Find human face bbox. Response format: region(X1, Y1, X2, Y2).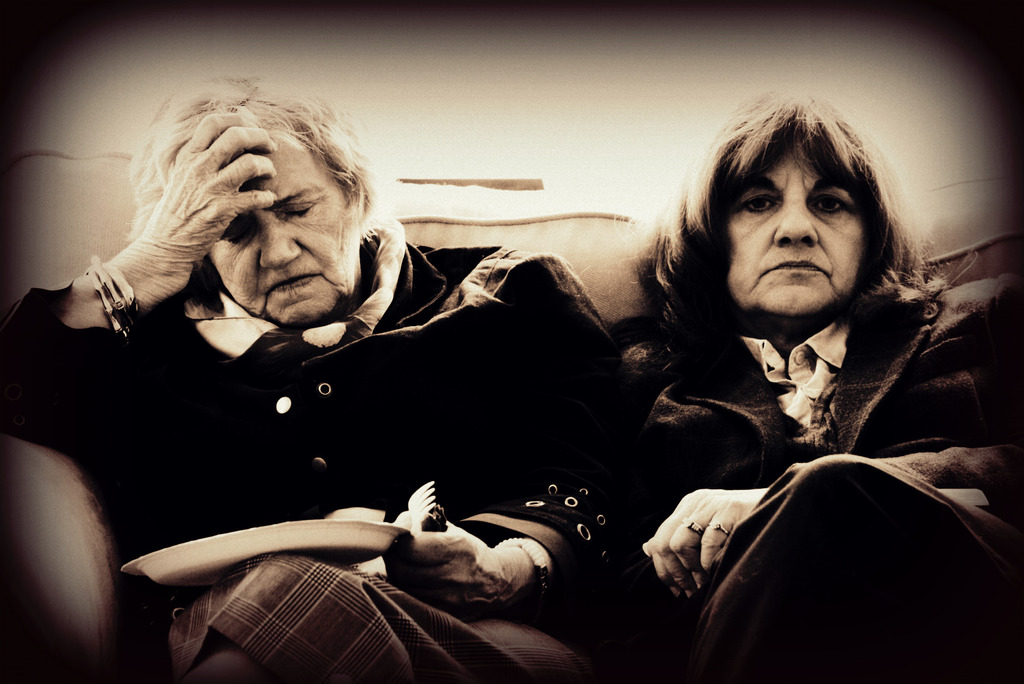
region(723, 140, 868, 316).
